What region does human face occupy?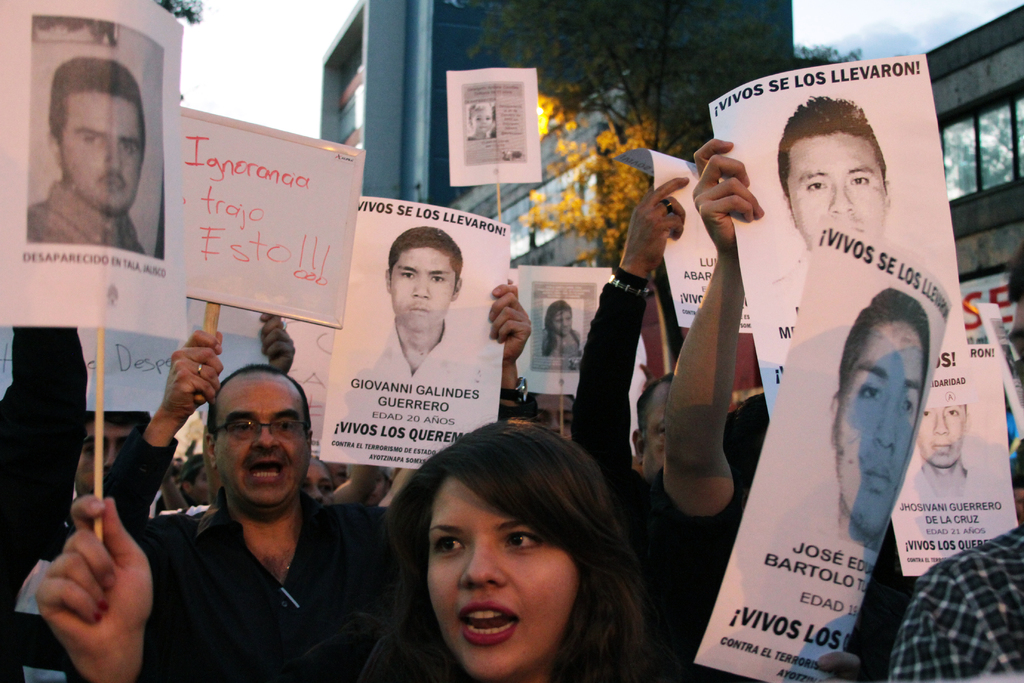
{"left": 303, "top": 462, "right": 329, "bottom": 502}.
